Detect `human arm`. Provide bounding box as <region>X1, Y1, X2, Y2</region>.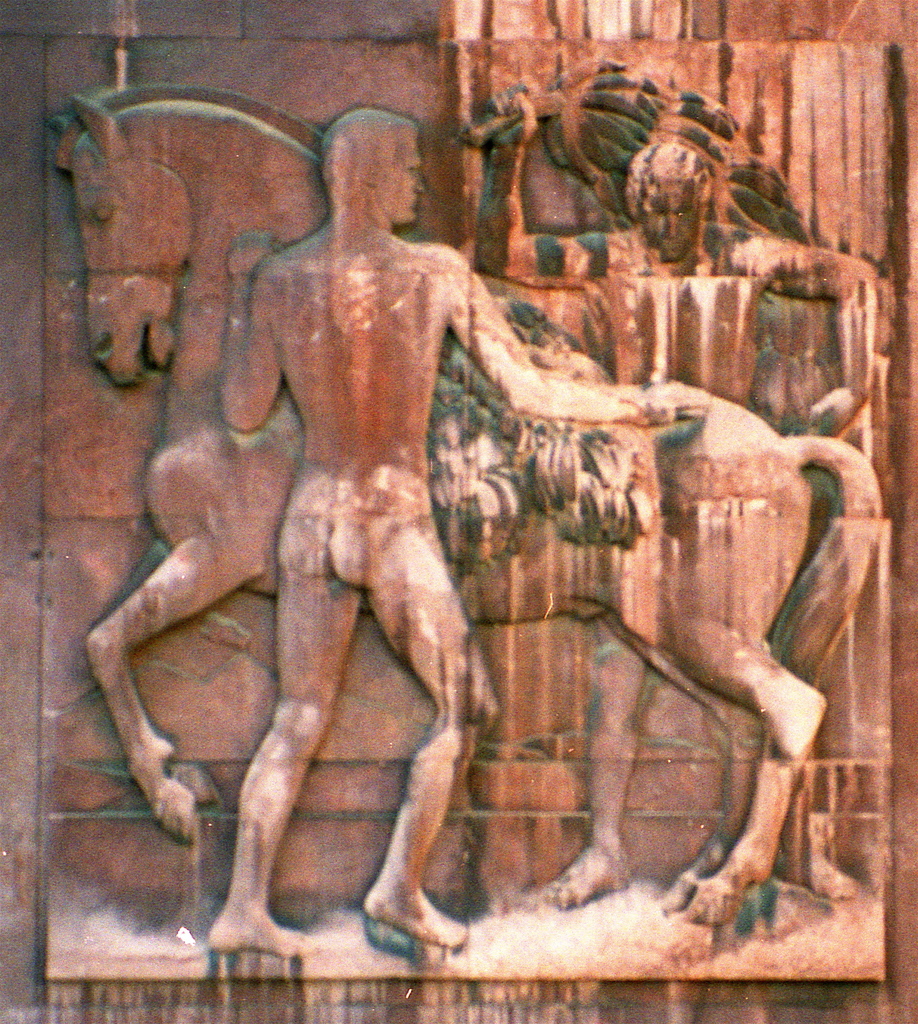
<region>225, 236, 289, 428</region>.
